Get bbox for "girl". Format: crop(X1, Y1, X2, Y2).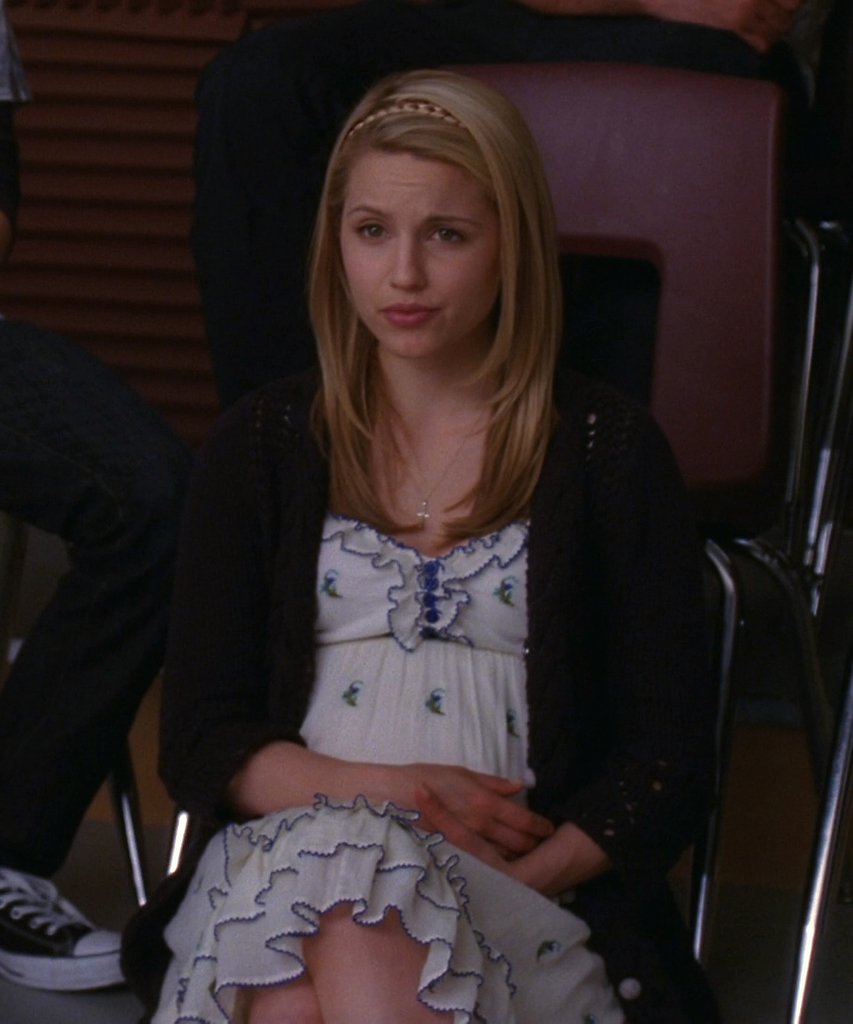
crop(118, 67, 703, 1023).
